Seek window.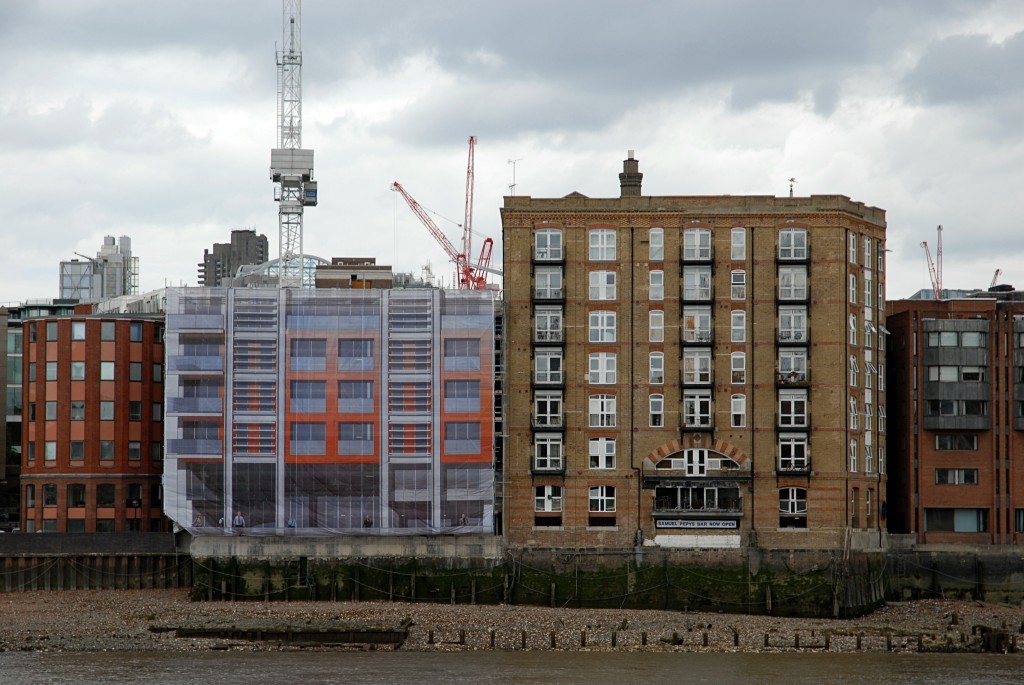
533 393 564 426.
